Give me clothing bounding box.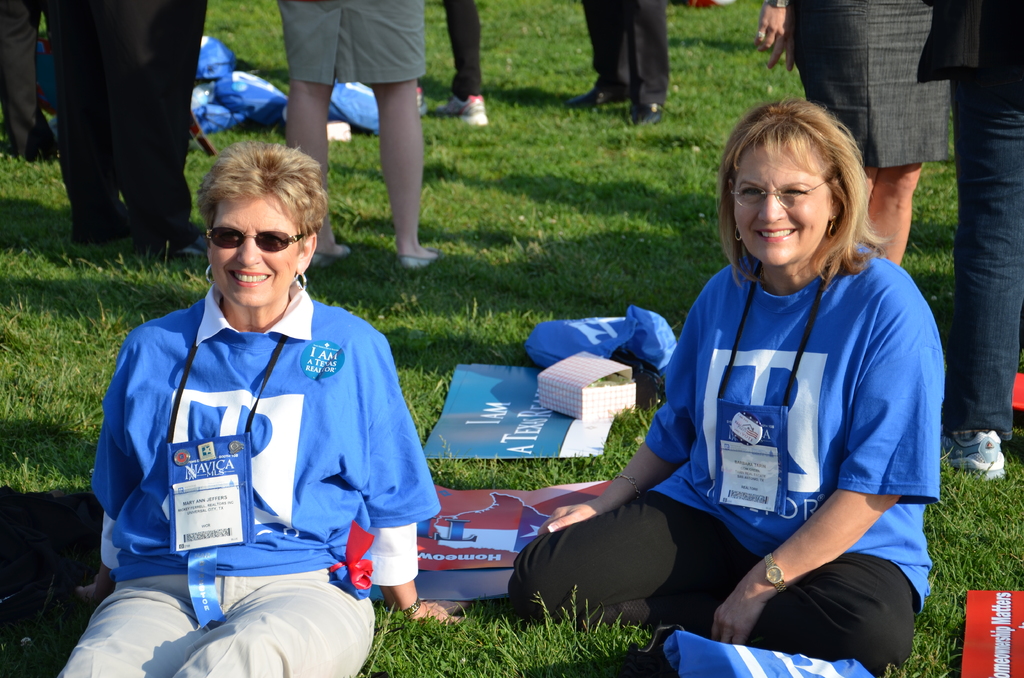
x1=51, y1=280, x2=445, y2=677.
